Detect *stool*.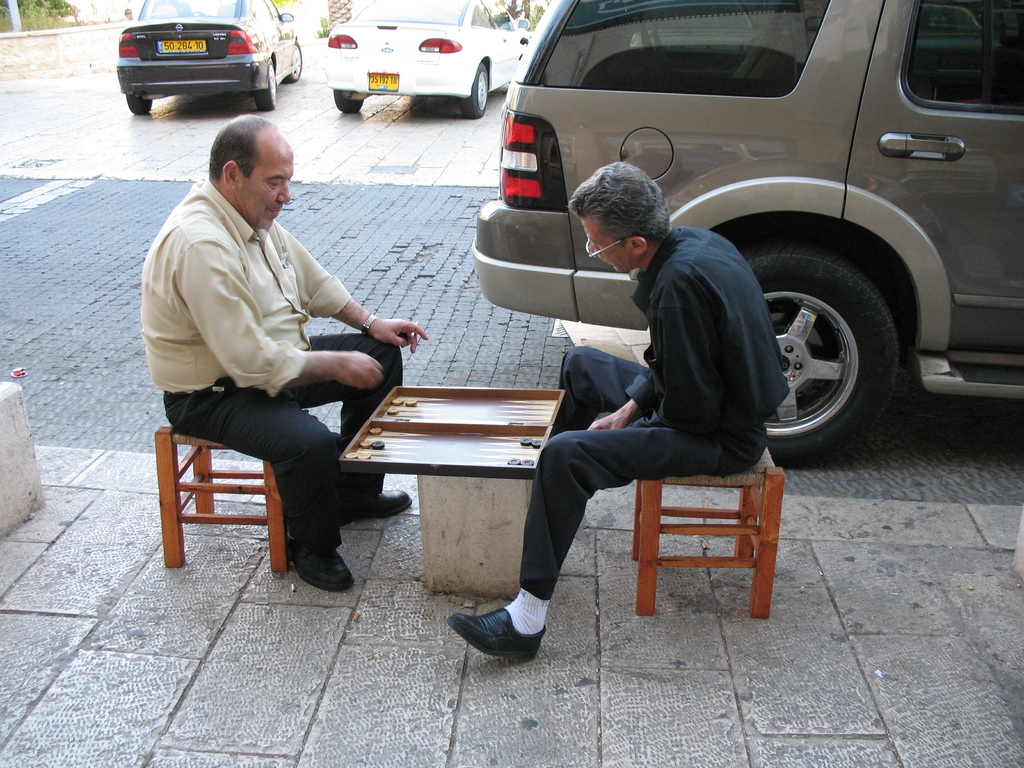
Detected at rect(633, 448, 784, 623).
